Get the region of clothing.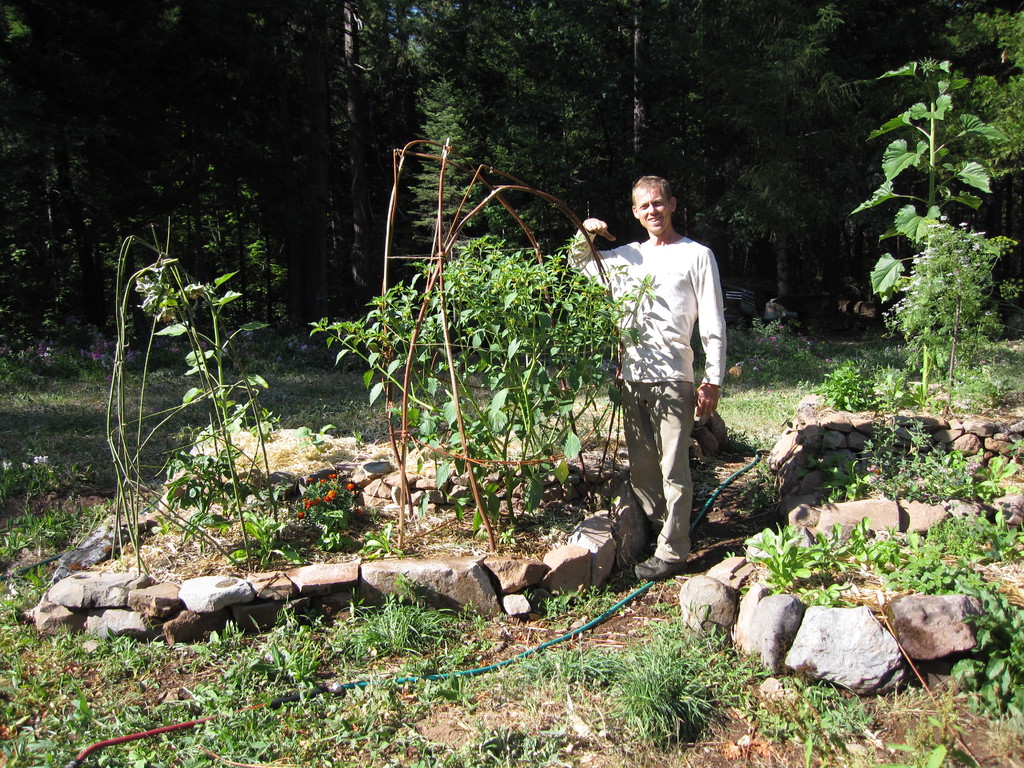
box(605, 200, 726, 547).
